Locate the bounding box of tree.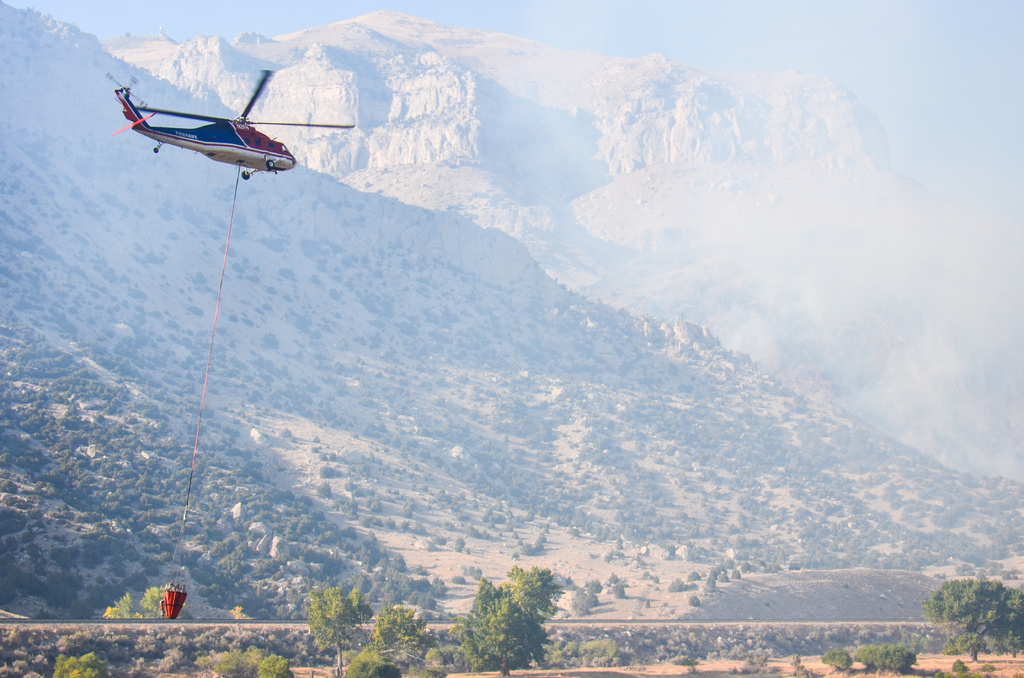
Bounding box: Rect(232, 606, 241, 619).
